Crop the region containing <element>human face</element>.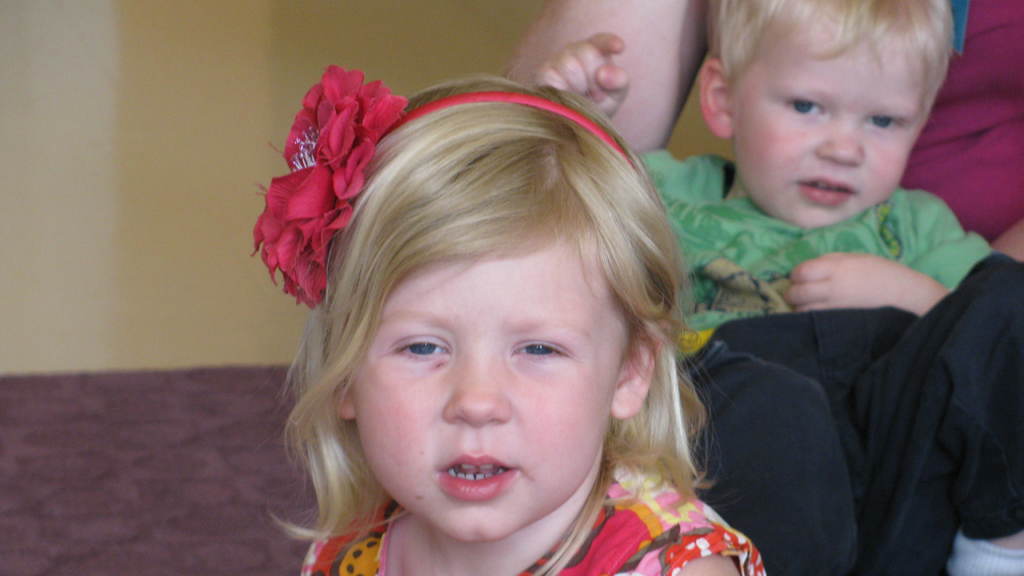
Crop region: {"x1": 730, "y1": 36, "x2": 925, "y2": 228}.
